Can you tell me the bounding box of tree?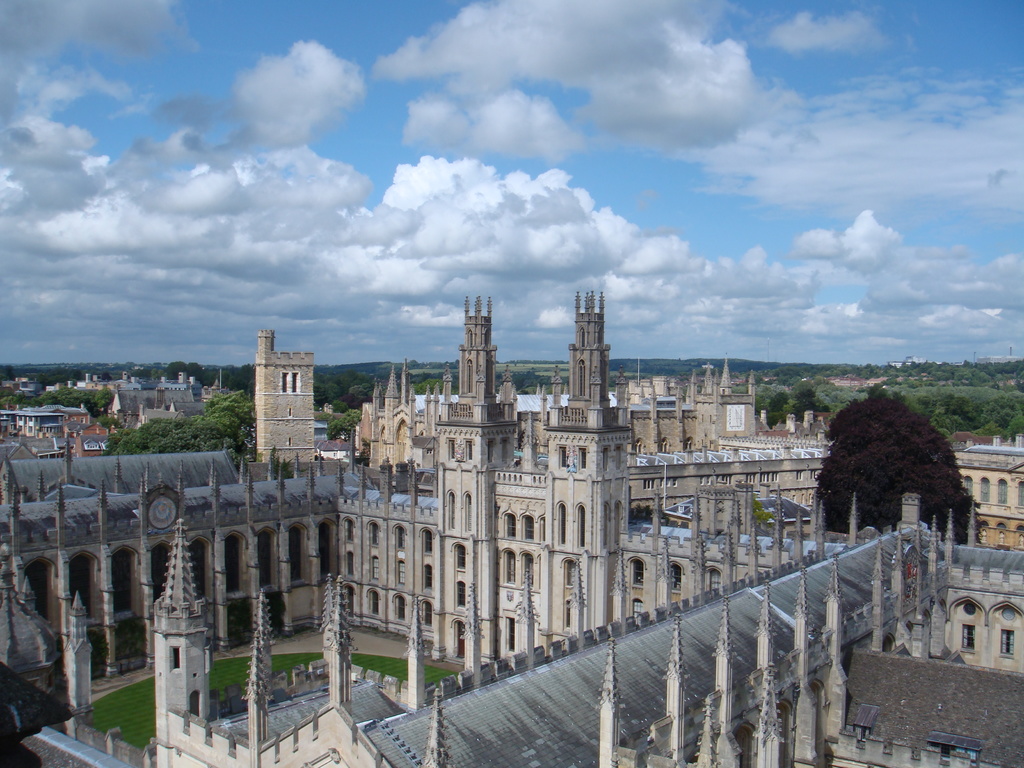
(x1=826, y1=359, x2=870, y2=384).
